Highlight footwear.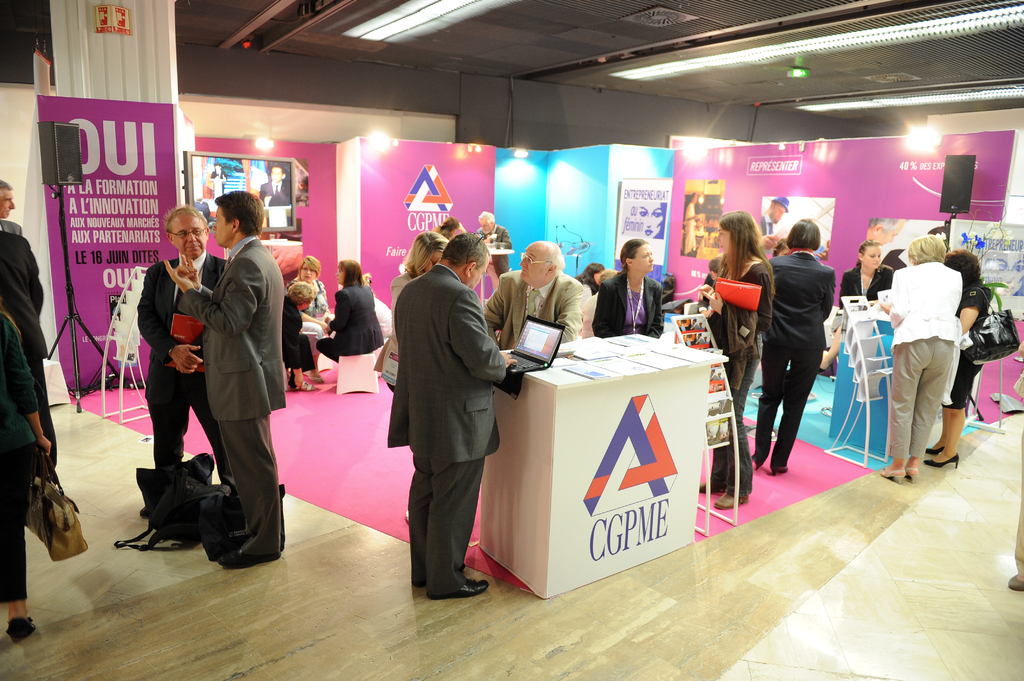
Highlighted region: crop(751, 457, 761, 466).
